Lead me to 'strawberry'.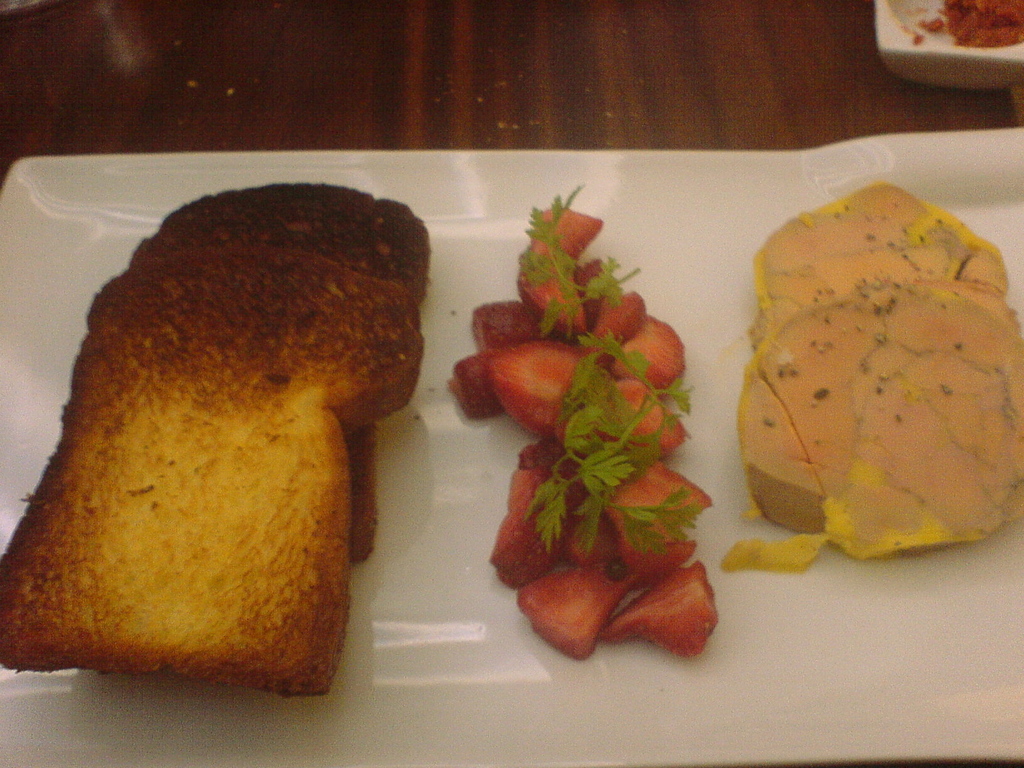
Lead to [left=515, top=253, right=583, bottom=335].
